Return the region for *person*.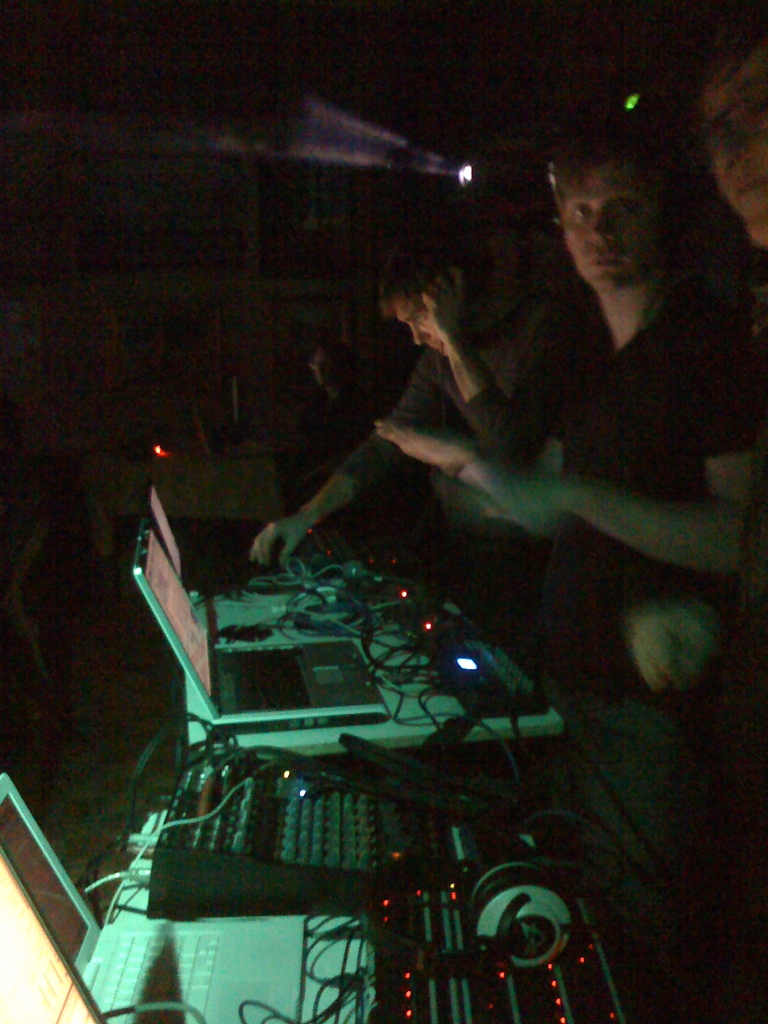
Rect(282, 328, 369, 477).
